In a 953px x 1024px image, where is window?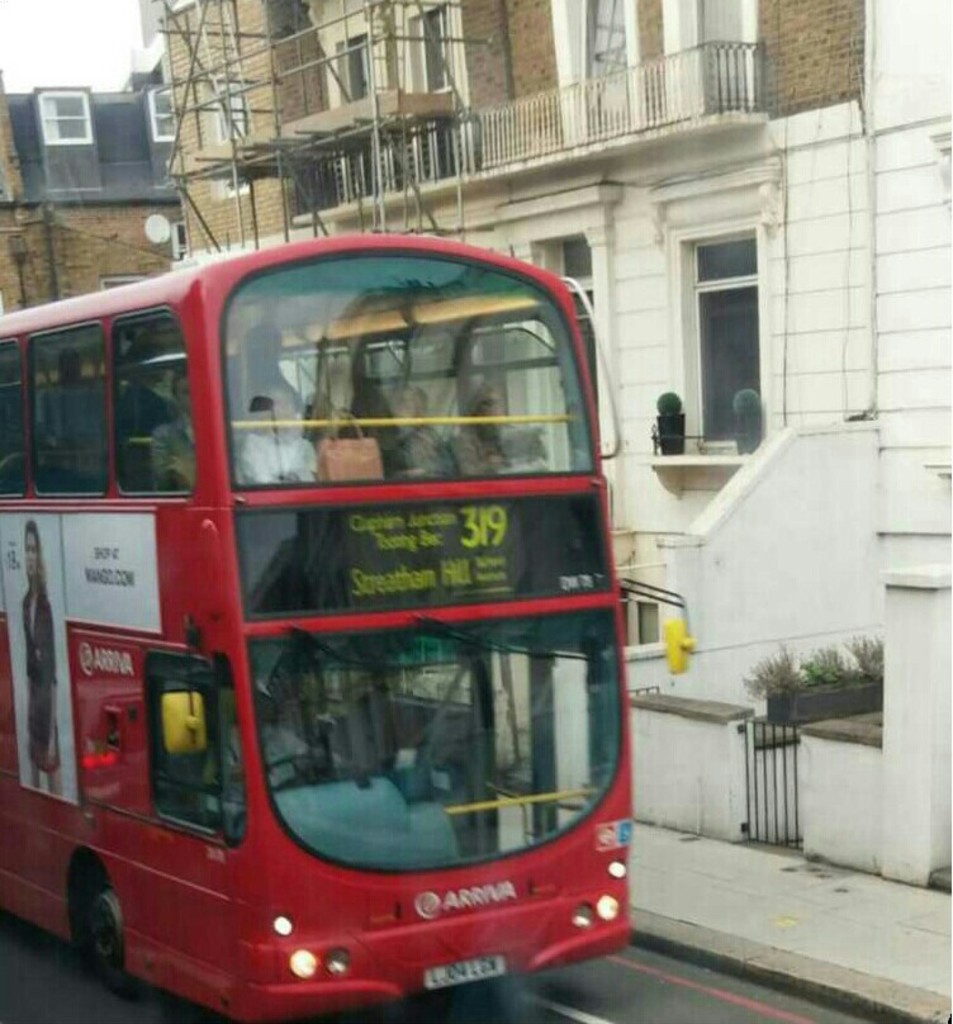
locate(579, 0, 664, 150).
